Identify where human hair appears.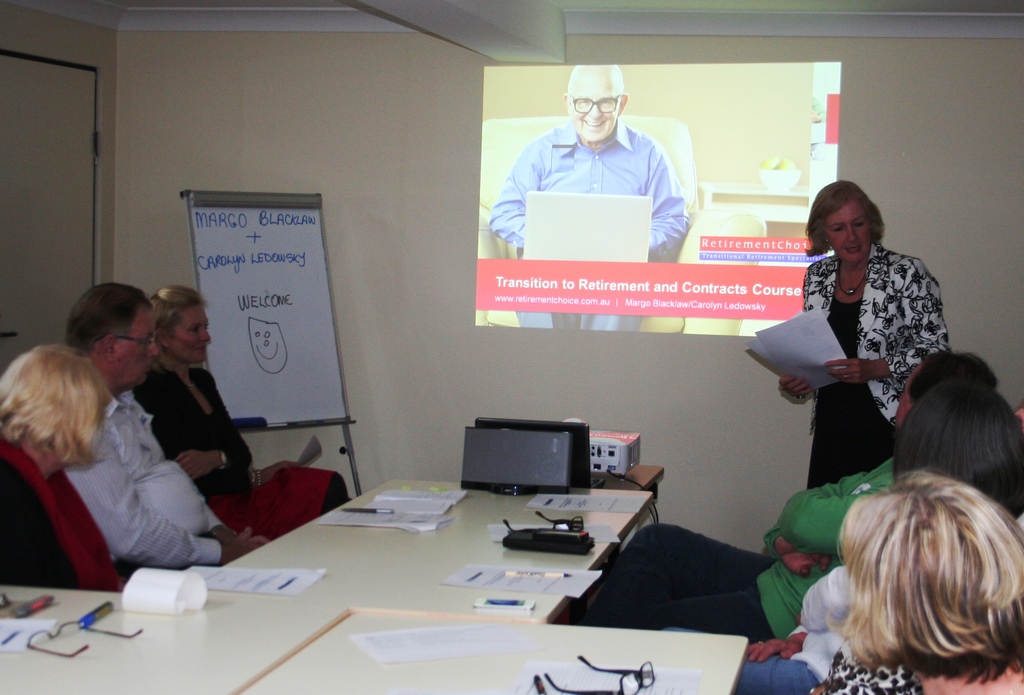
Appears at <box>894,379,1020,522</box>.
